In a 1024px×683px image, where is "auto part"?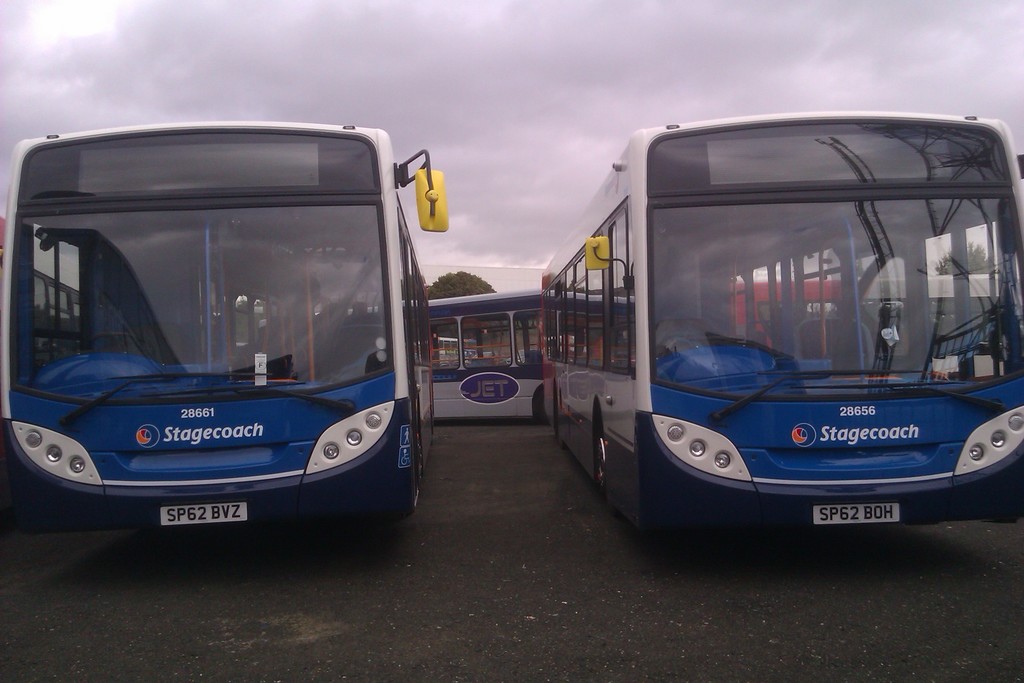
88, 329, 157, 356.
